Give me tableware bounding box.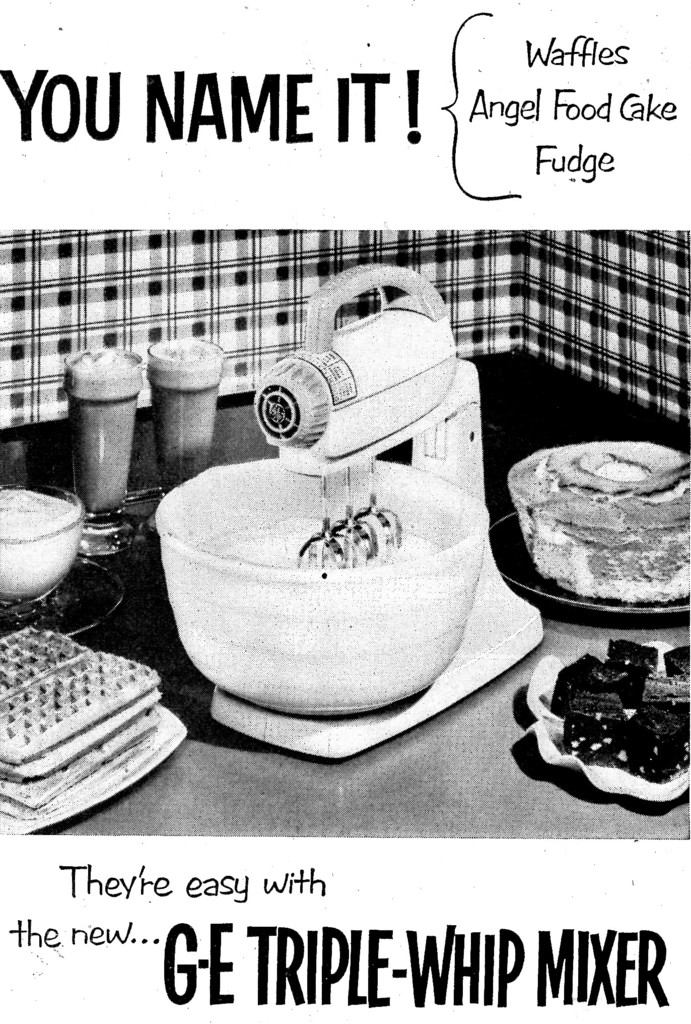
l=0, t=481, r=129, b=638.
